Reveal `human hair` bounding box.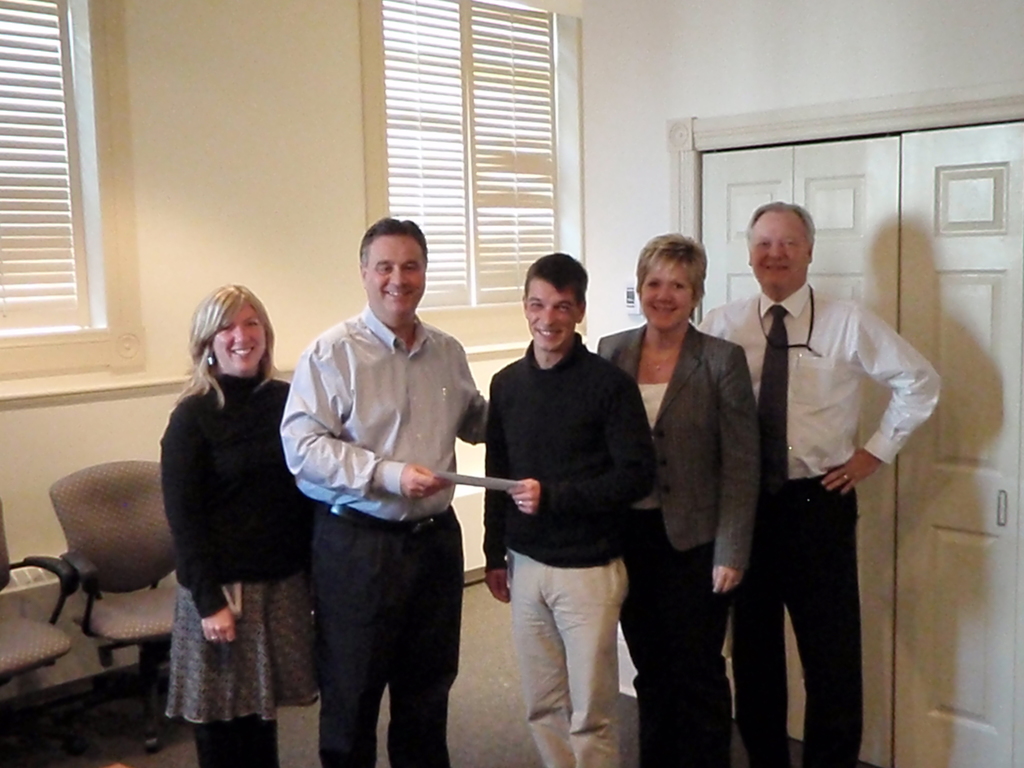
Revealed: [747, 192, 816, 246].
